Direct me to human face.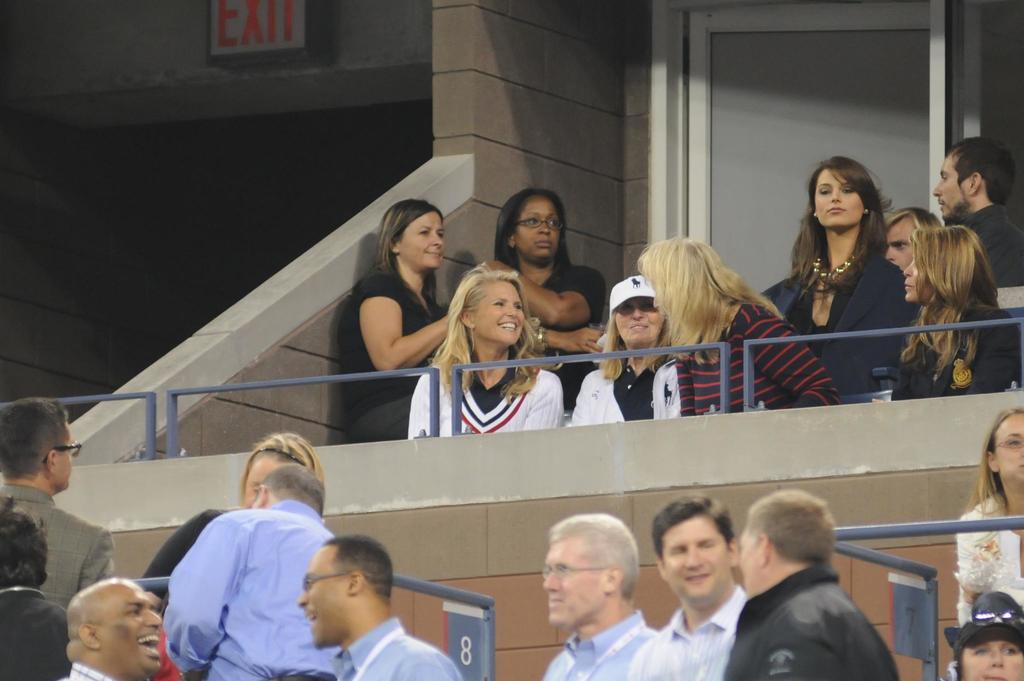
Direction: crop(813, 167, 867, 227).
